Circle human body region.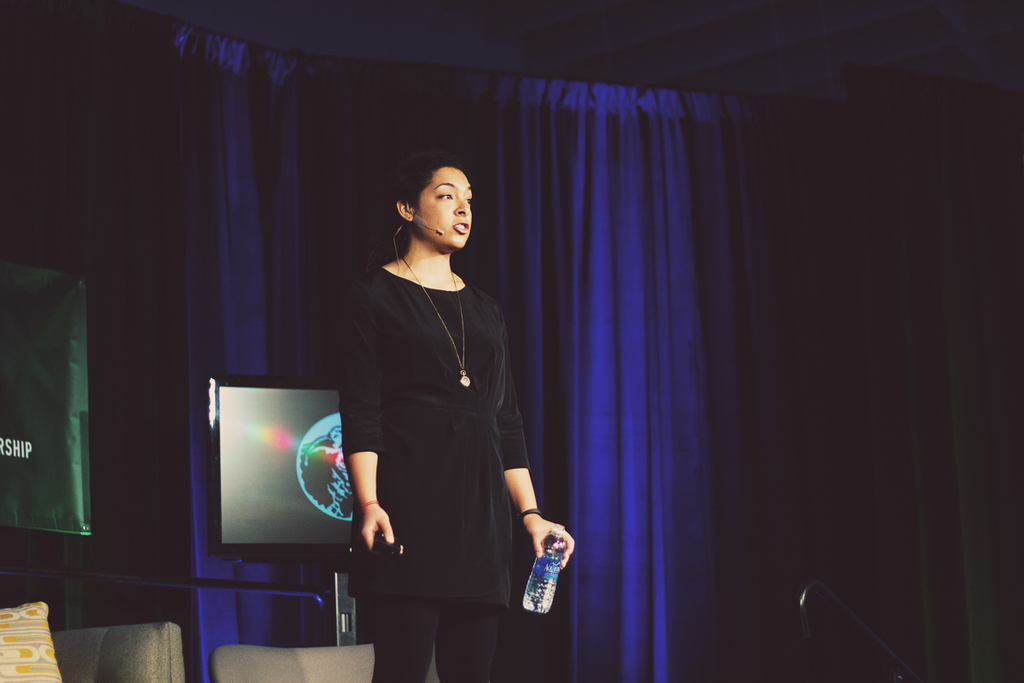
Region: locate(331, 169, 521, 667).
